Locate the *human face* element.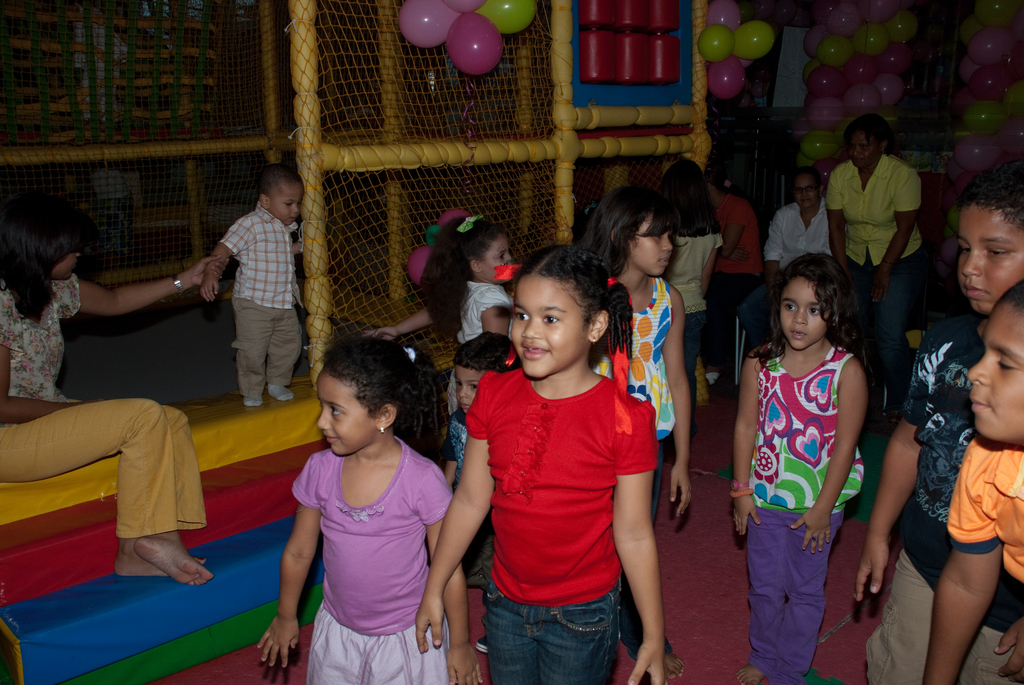
Element bbox: [632,215,670,276].
